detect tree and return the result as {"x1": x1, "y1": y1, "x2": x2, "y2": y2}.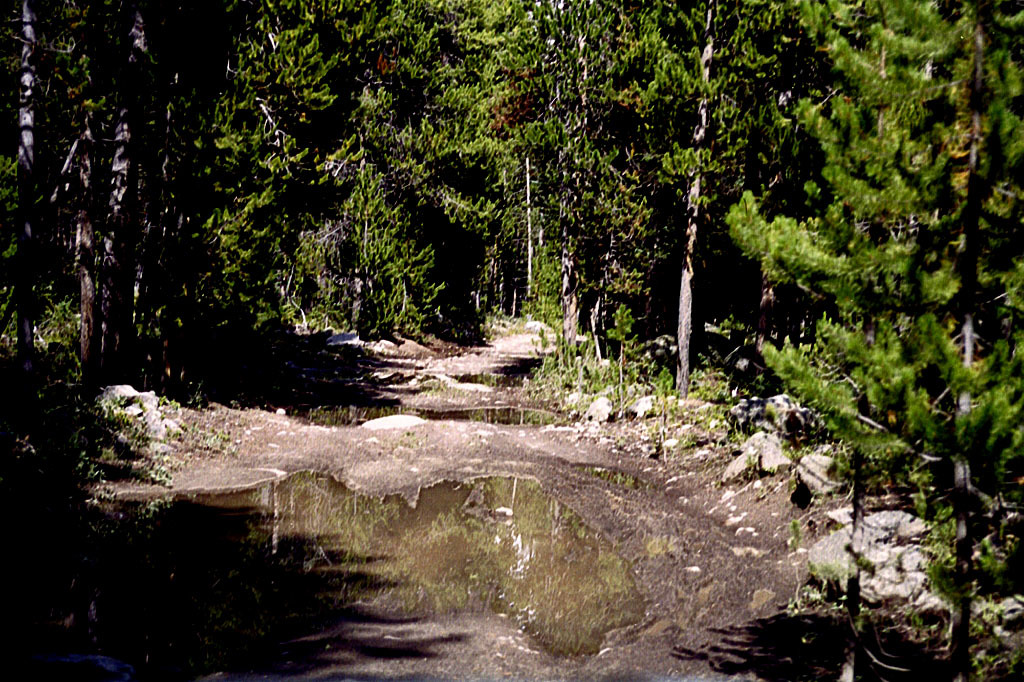
{"x1": 763, "y1": 0, "x2": 1023, "y2": 681}.
